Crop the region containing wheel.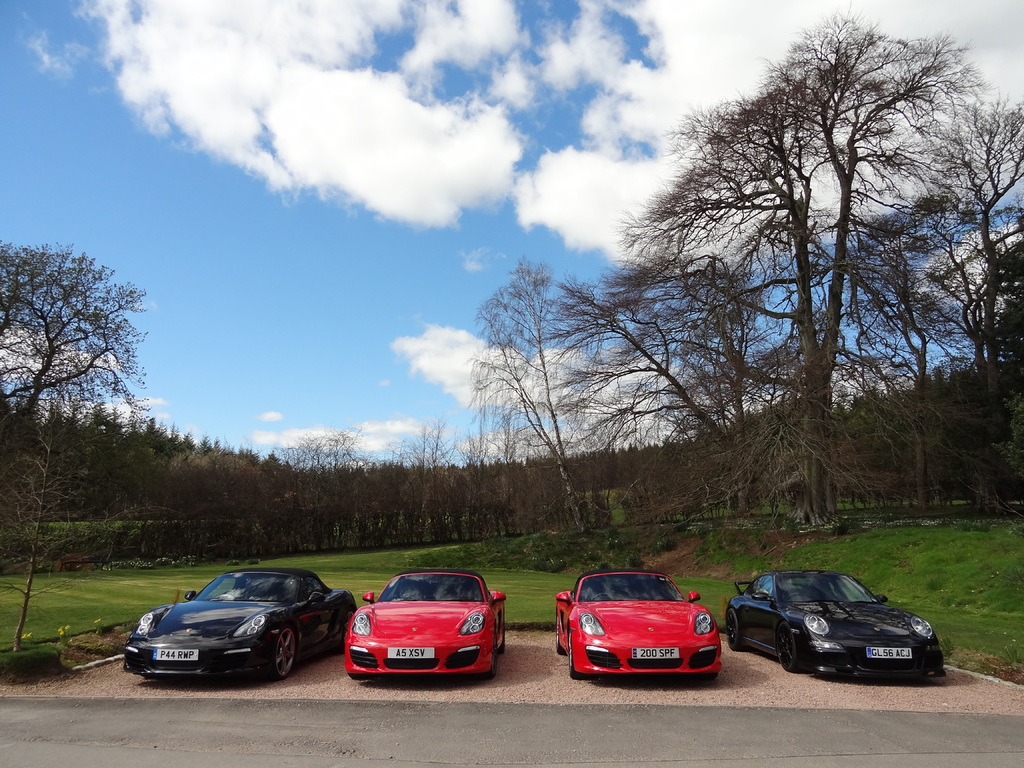
Crop region: crop(564, 627, 583, 680).
